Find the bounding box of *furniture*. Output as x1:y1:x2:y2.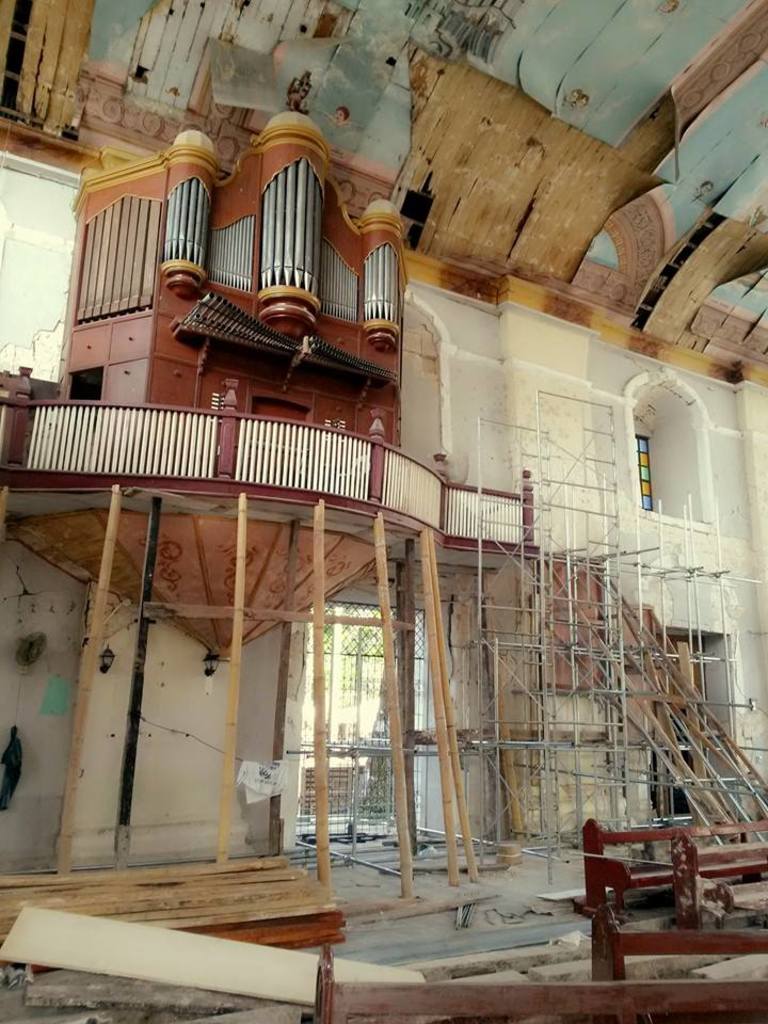
592:899:767:979.
